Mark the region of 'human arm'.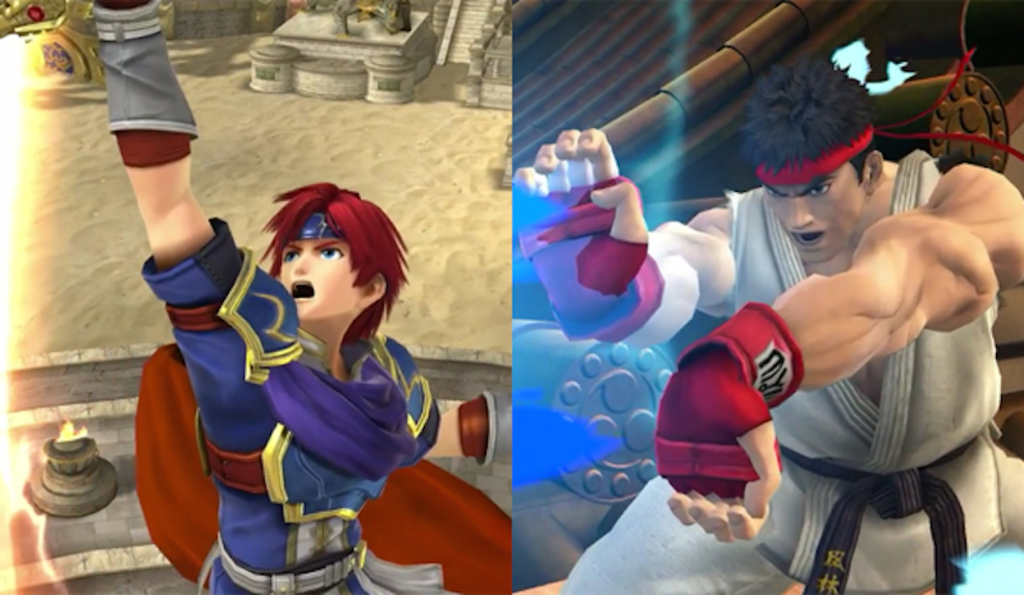
Region: {"left": 87, "top": 0, "right": 243, "bottom": 308}.
